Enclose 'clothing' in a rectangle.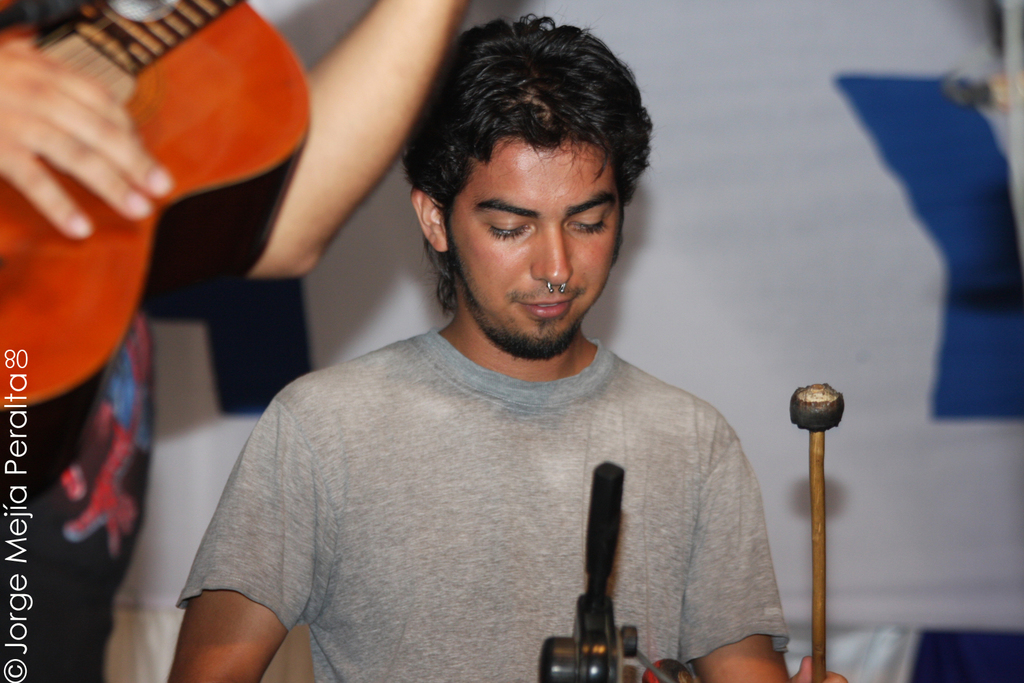
0, 0, 307, 682.
